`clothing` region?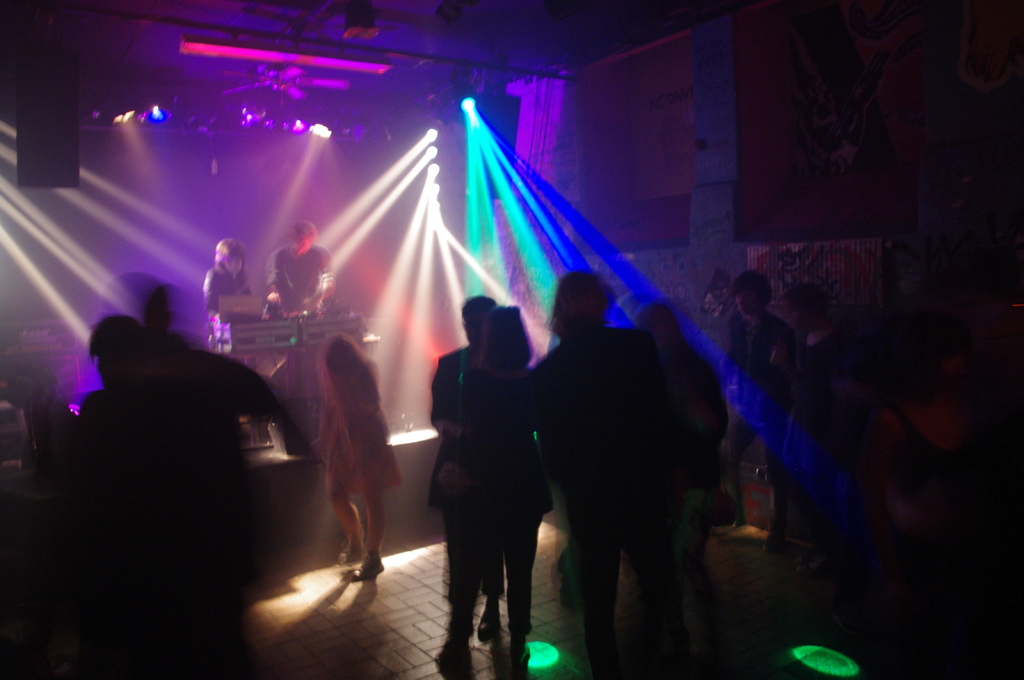
rect(199, 255, 273, 328)
